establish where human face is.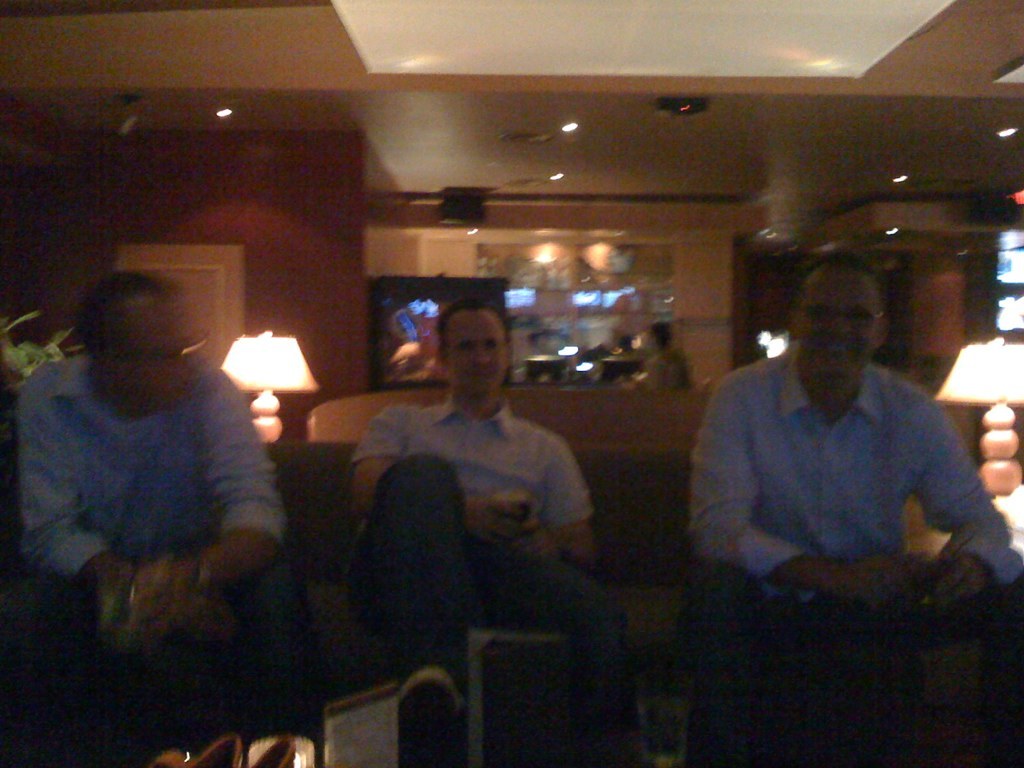
Established at bbox=(445, 309, 509, 392).
